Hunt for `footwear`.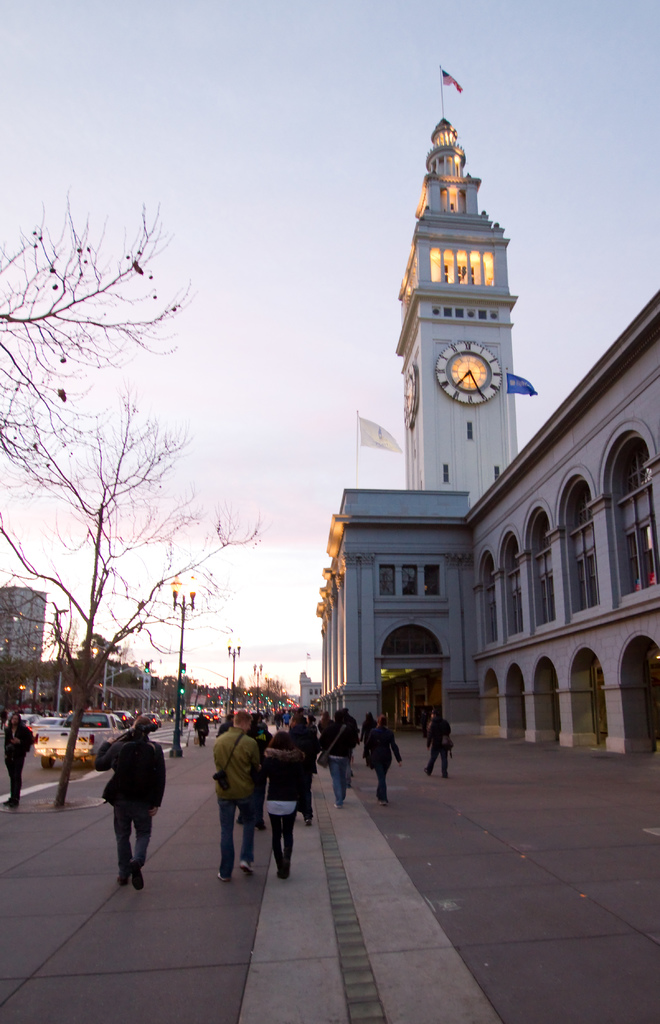
Hunted down at crop(239, 819, 242, 824).
